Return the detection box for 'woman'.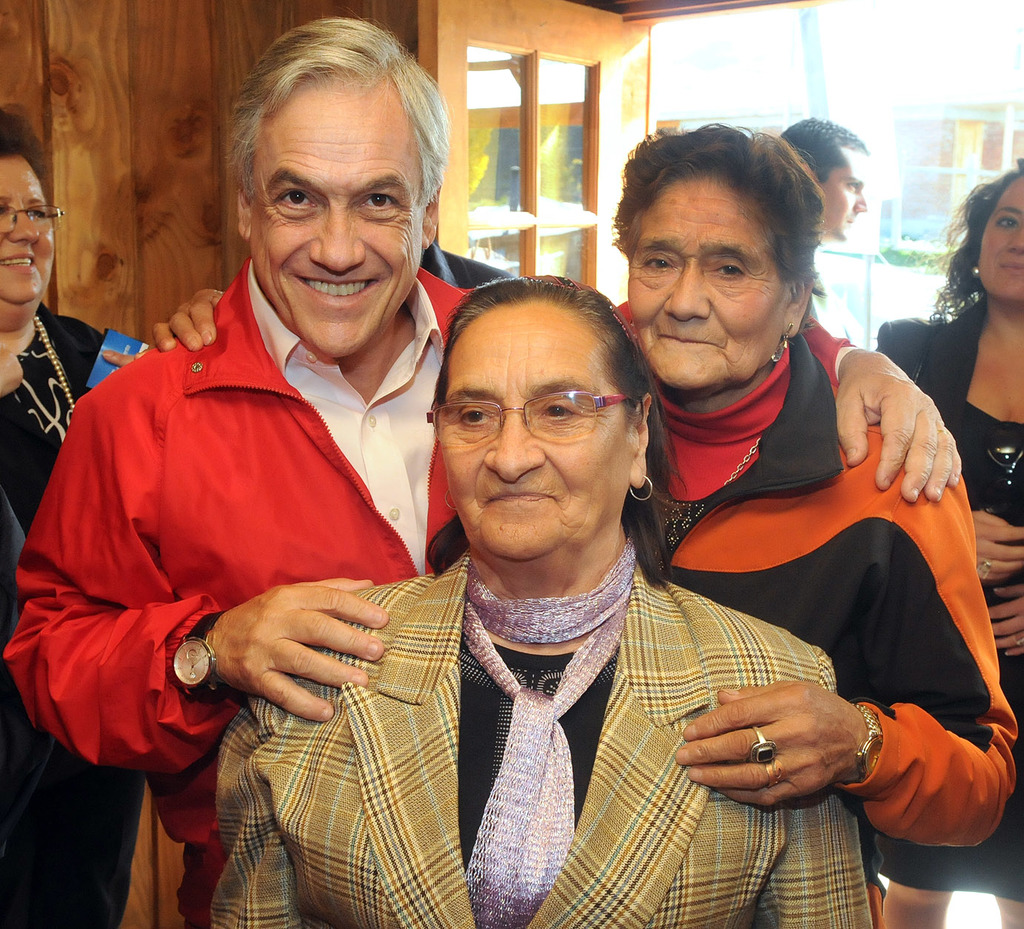
bbox=[207, 279, 877, 928].
